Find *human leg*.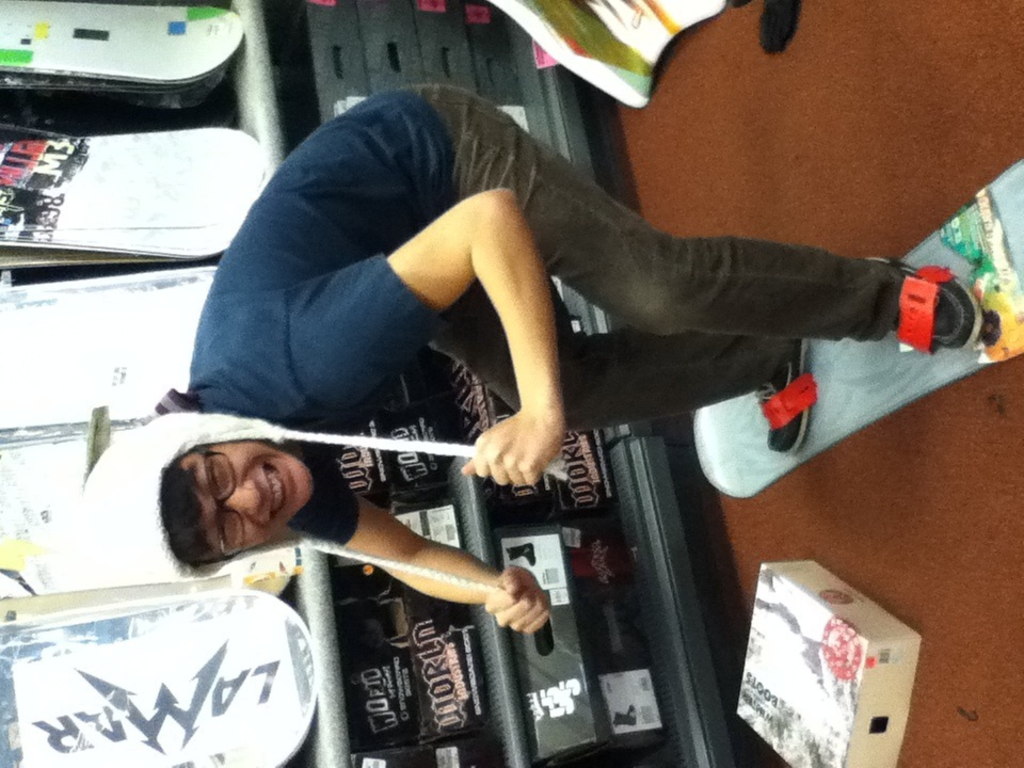
box=[425, 271, 814, 462].
